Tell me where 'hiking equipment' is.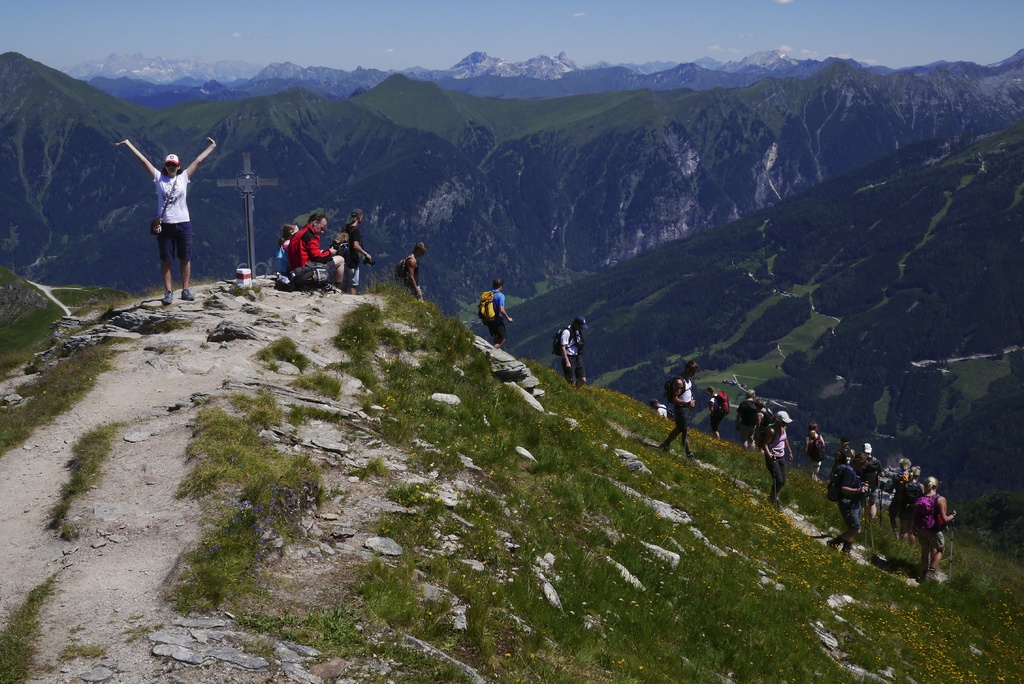
'hiking equipment' is at 837, 448, 856, 468.
